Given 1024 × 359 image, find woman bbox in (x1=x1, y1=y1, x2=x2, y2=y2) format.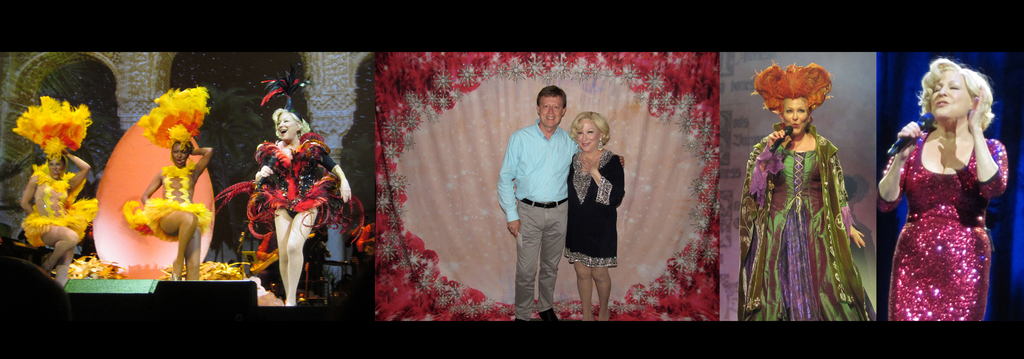
(x1=125, y1=85, x2=218, y2=285).
